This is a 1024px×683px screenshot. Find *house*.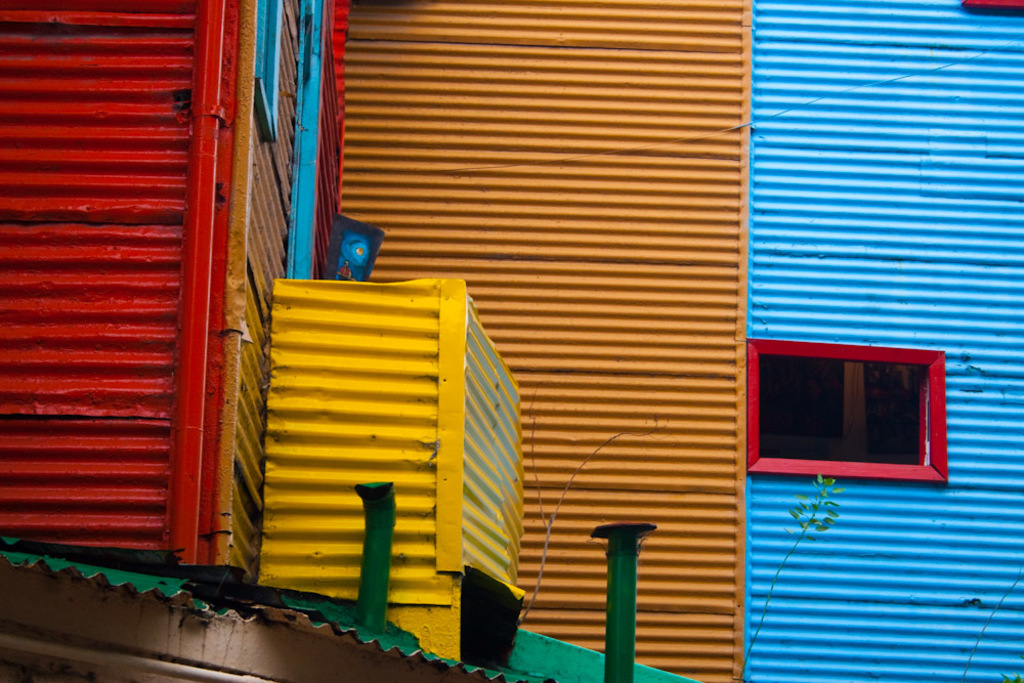
Bounding box: crop(732, 0, 1023, 682).
